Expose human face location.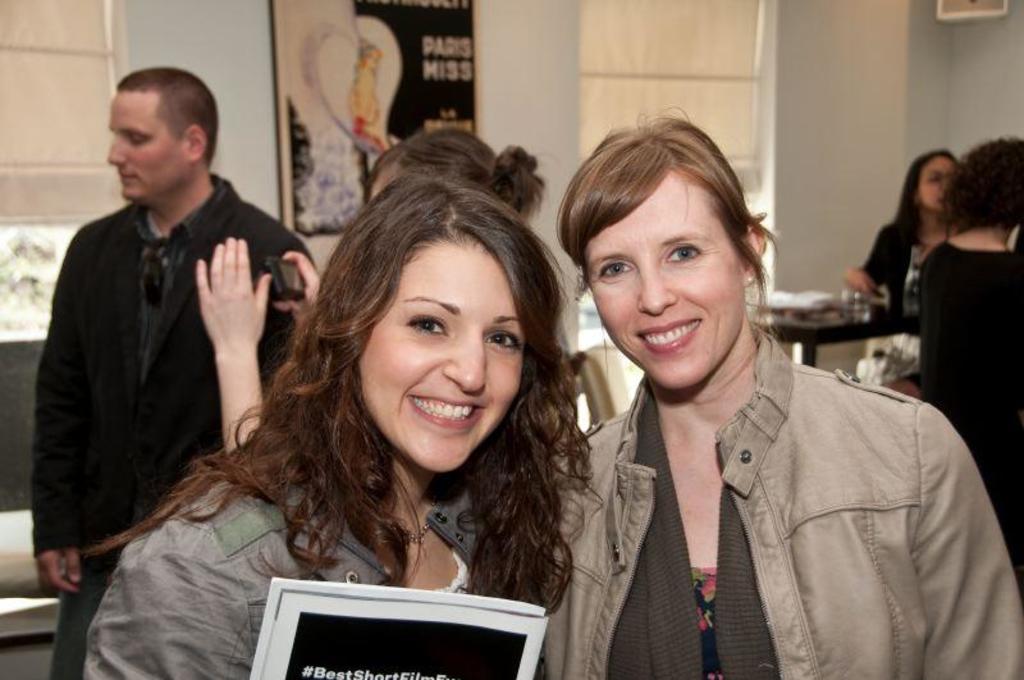
Exposed at x1=920 y1=154 x2=952 y2=207.
